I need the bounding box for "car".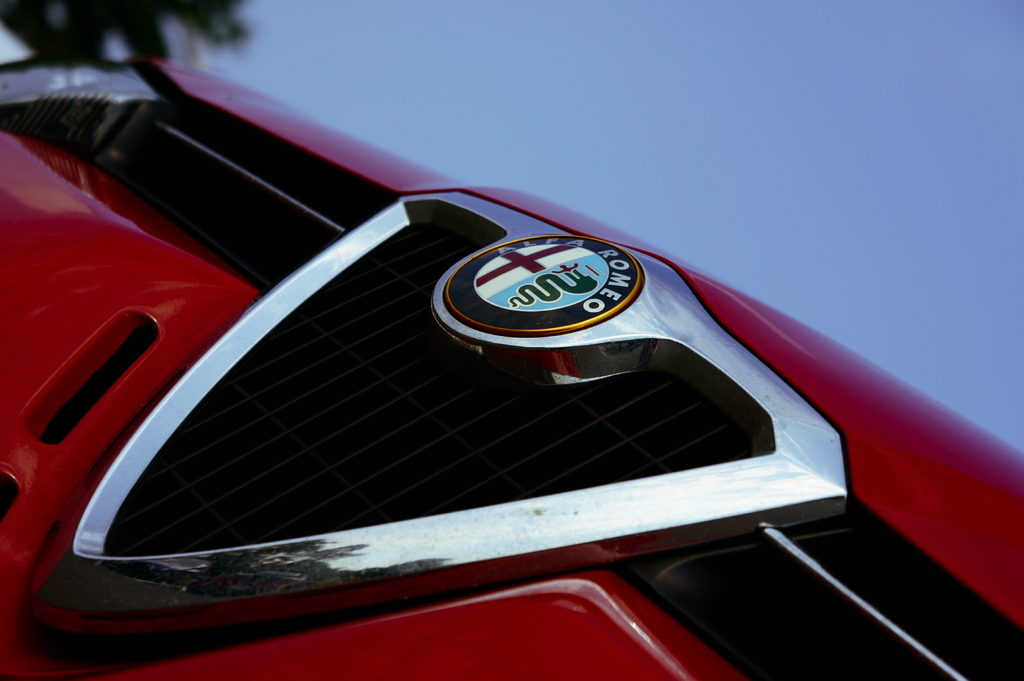
Here it is: 0, 54, 1023, 680.
